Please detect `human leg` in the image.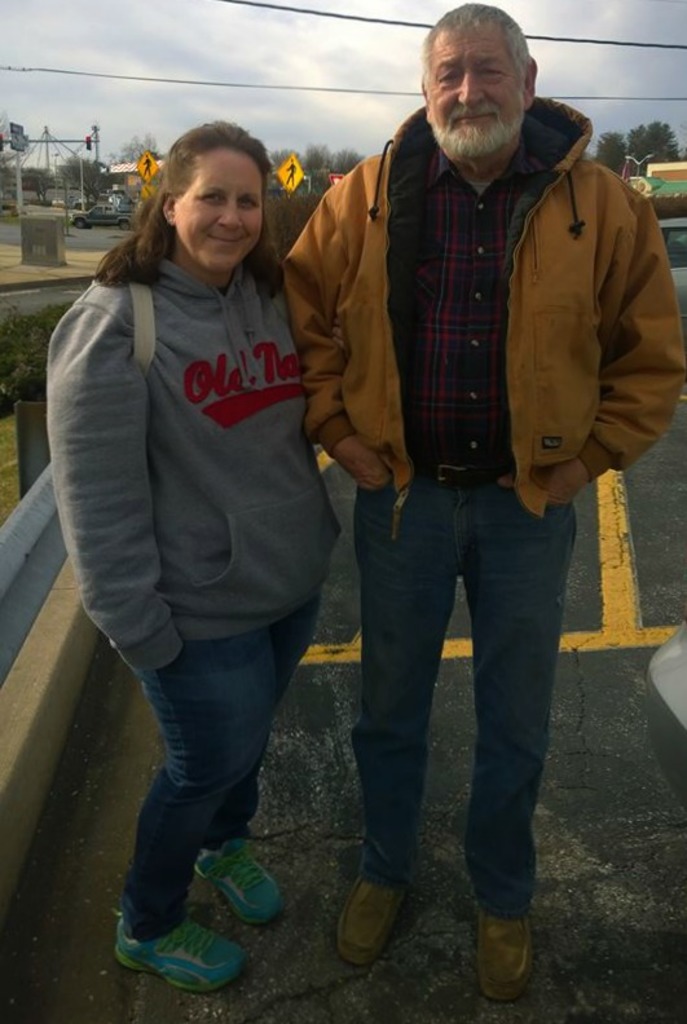
188/596/321/930.
